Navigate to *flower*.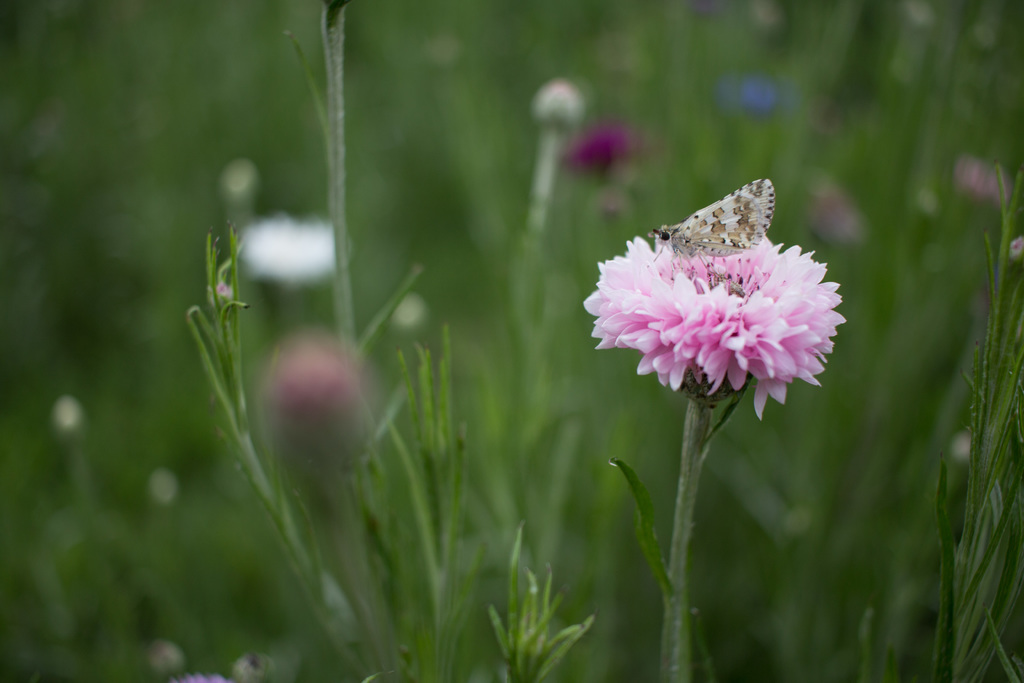
Navigation target: 170:668:228:682.
